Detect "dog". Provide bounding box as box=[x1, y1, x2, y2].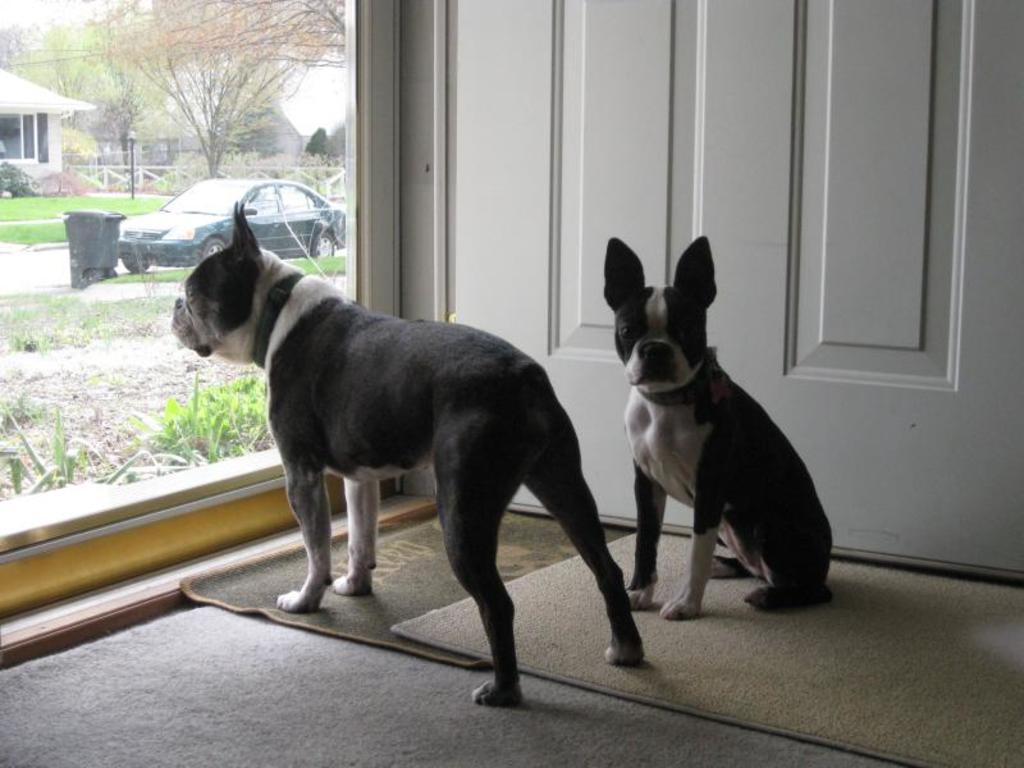
box=[168, 186, 649, 705].
